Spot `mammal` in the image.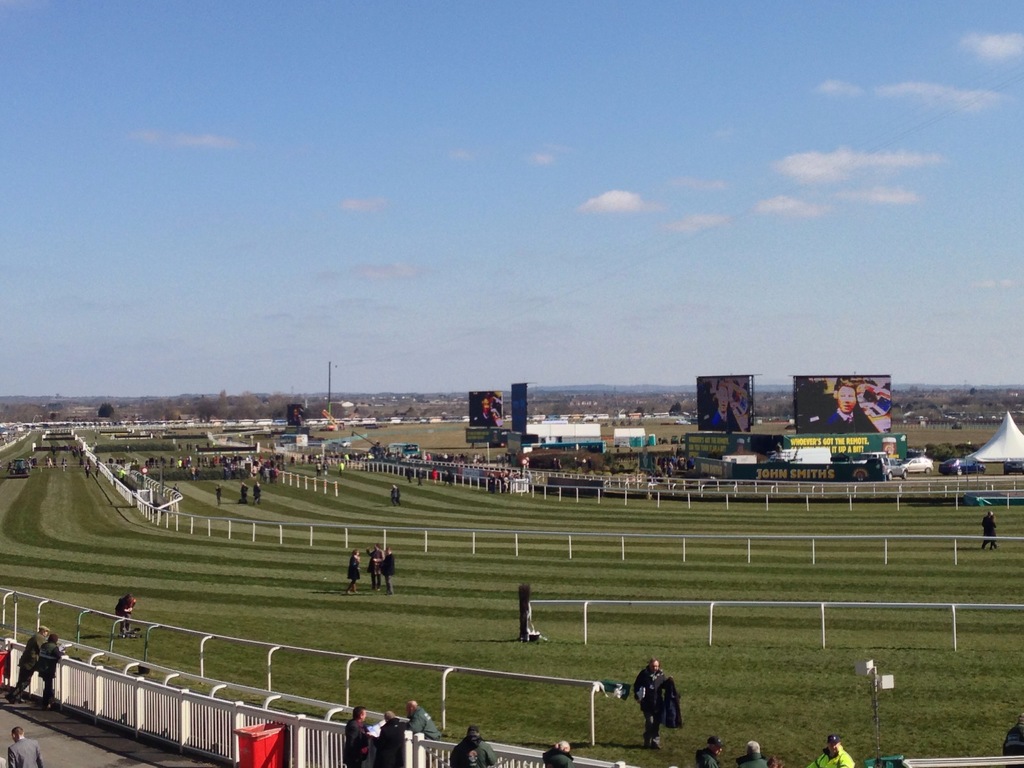
`mammal` found at (50, 457, 51, 468).
